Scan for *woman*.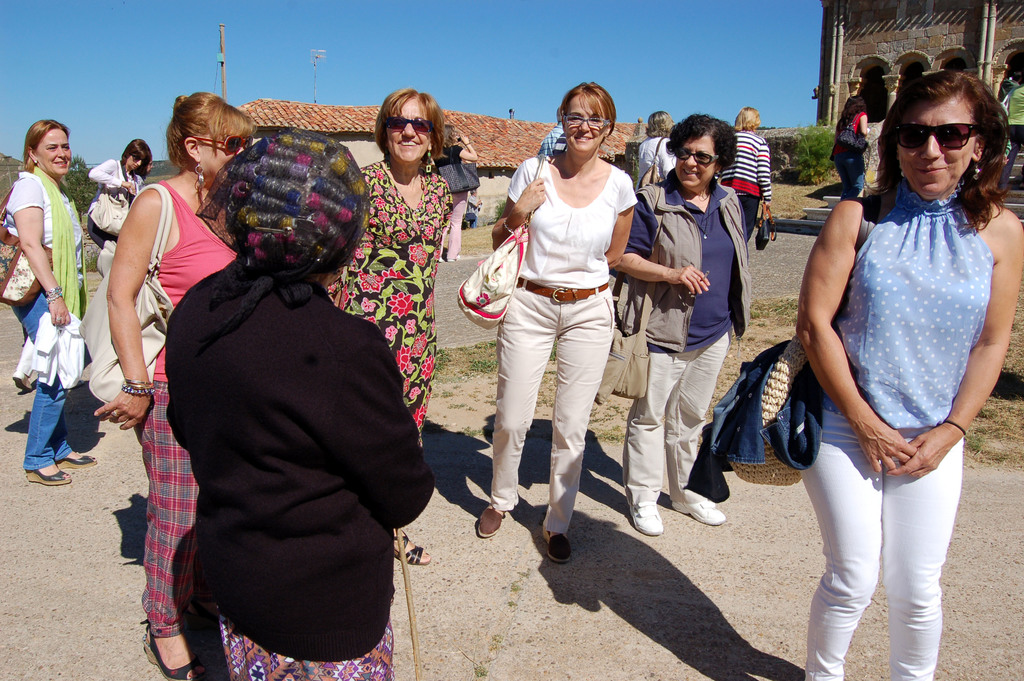
Scan result: bbox=(0, 111, 85, 489).
